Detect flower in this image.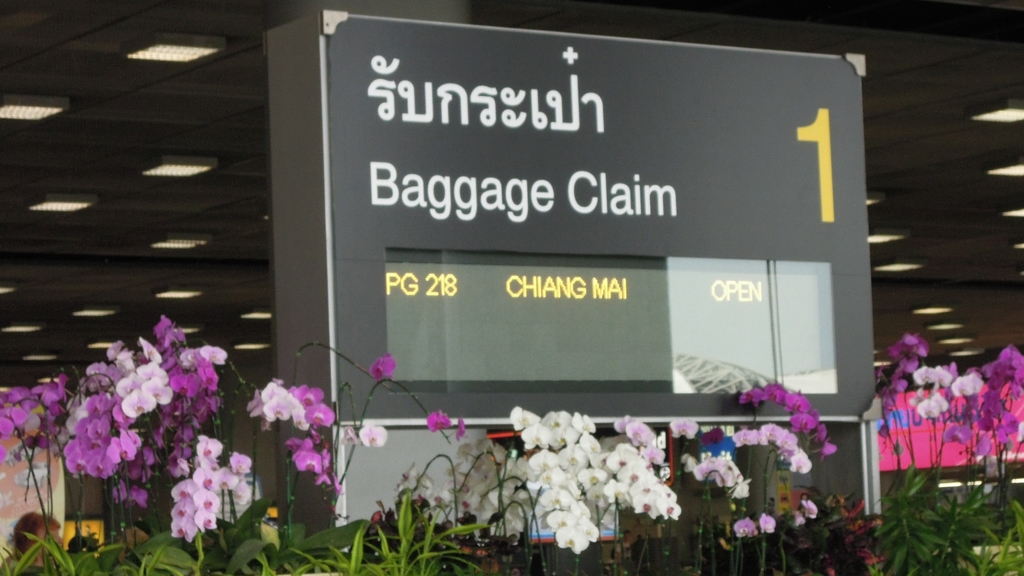
Detection: 668 414 698 439.
